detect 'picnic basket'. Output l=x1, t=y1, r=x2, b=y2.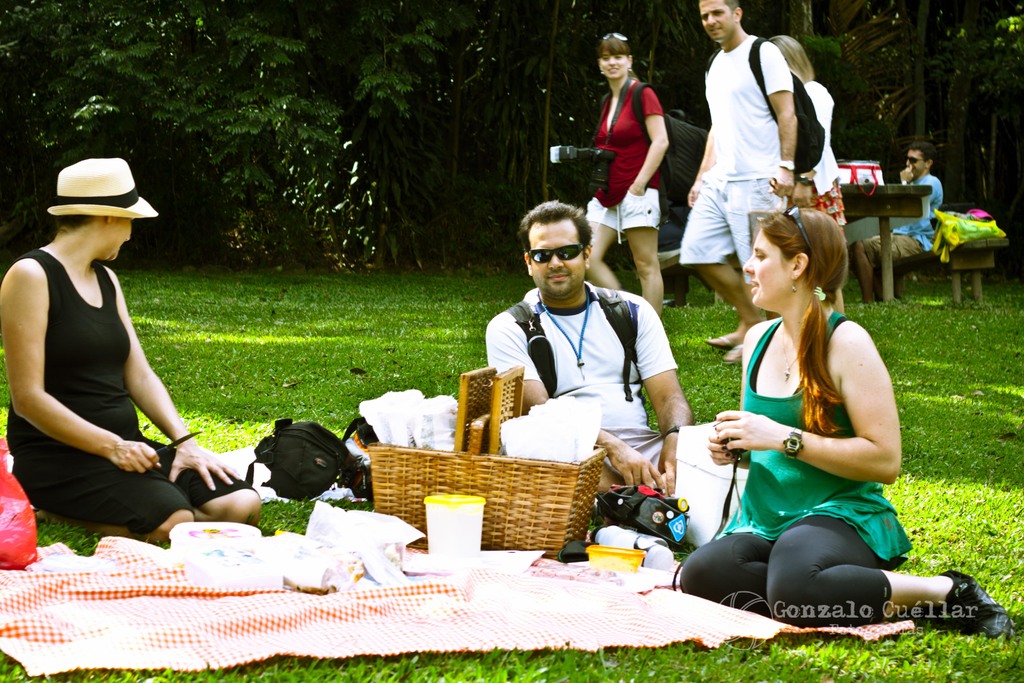
l=364, t=363, r=608, b=562.
